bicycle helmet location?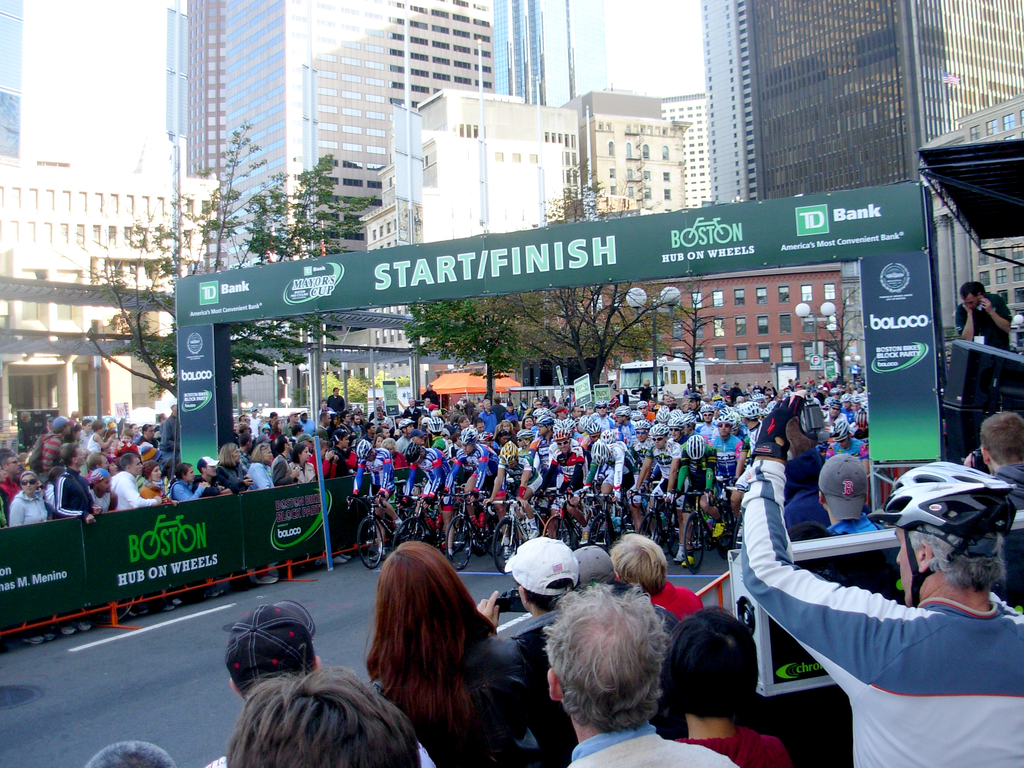
detection(857, 408, 869, 424)
